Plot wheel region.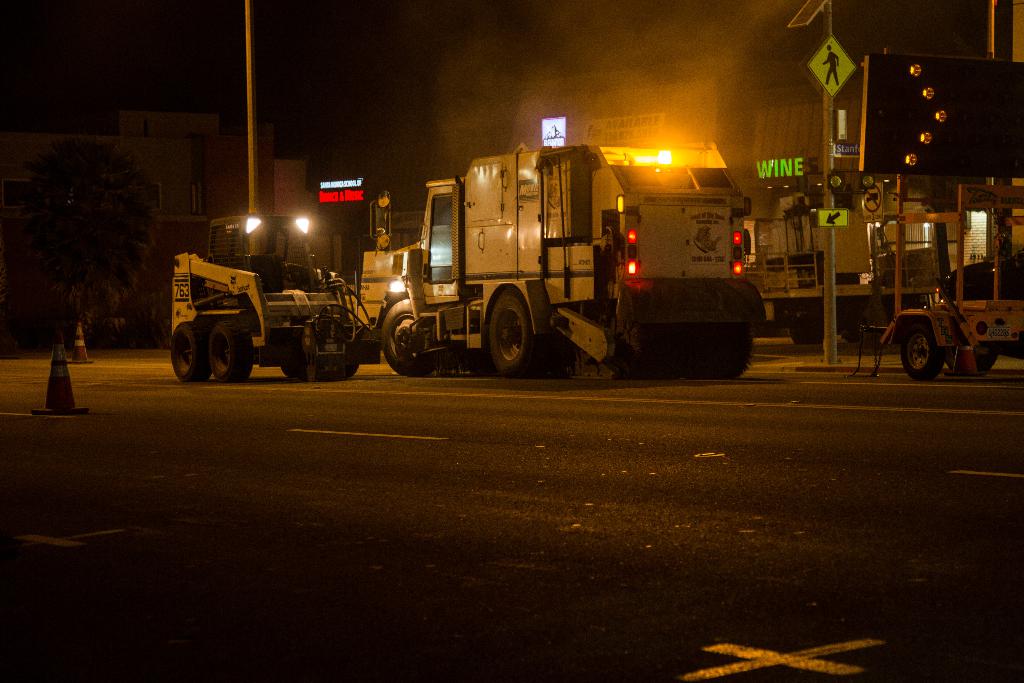
Plotted at {"x1": 385, "y1": 297, "x2": 433, "y2": 375}.
